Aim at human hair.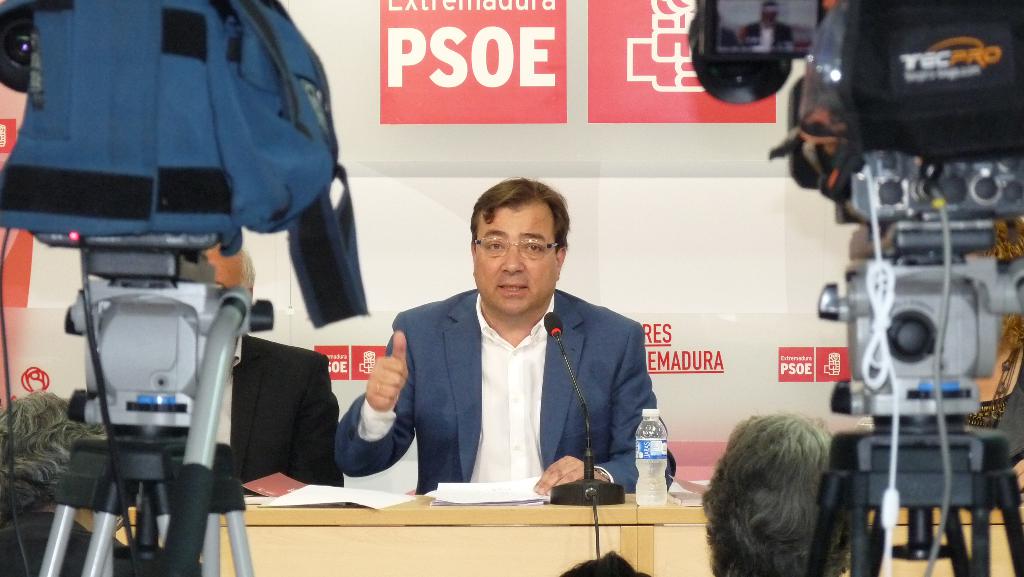
Aimed at BBox(471, 174, 572, 254).
